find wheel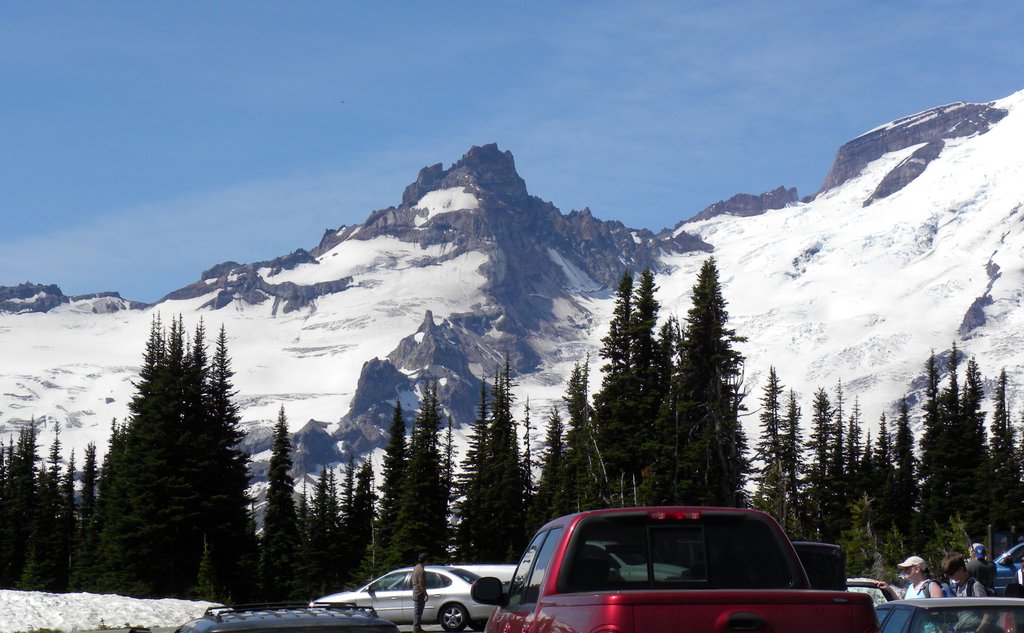
(472,620,486,632)
